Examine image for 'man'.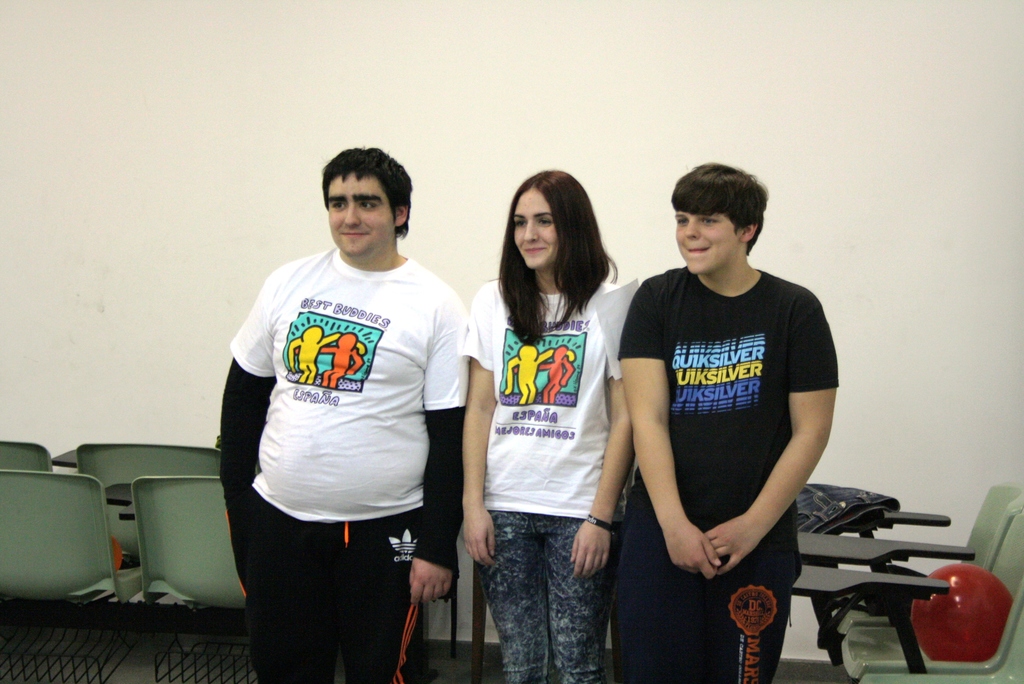
Examination result: l=611, t=160, r=838, b=683.
